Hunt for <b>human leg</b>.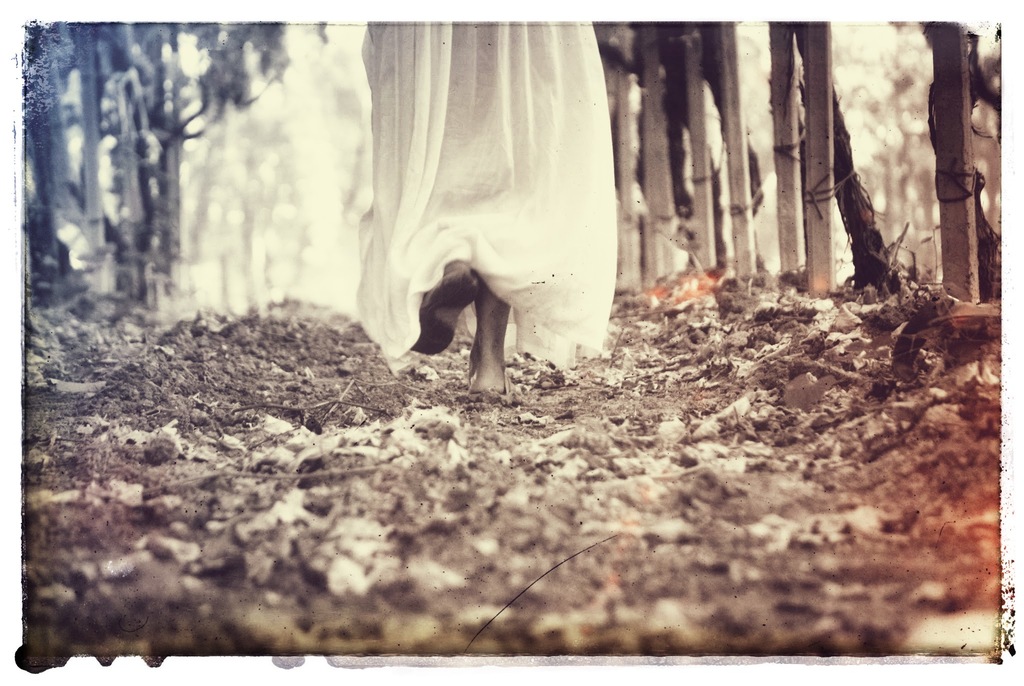
Hunted down at (413,266,474,355).
